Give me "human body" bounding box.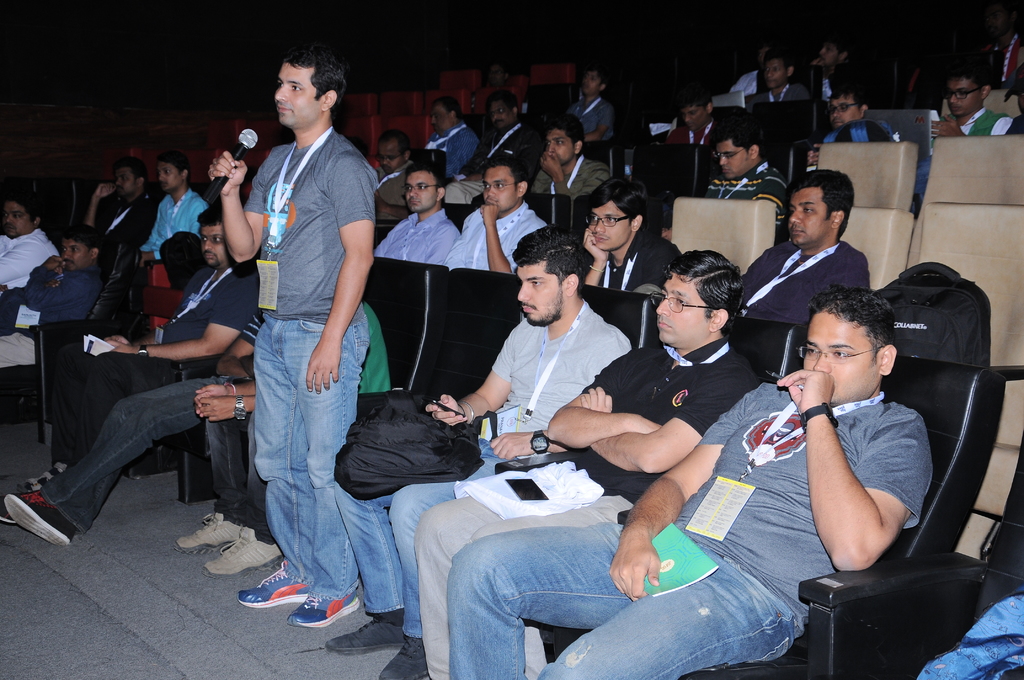
[446,367,937,679].
